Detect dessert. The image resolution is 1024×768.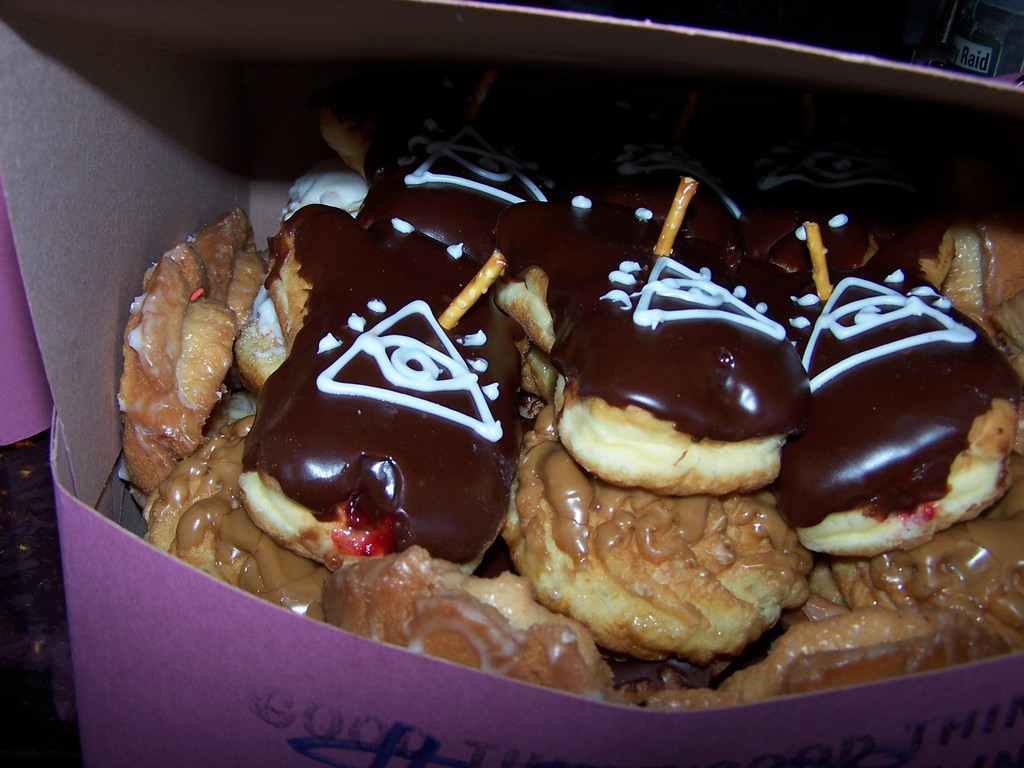
Rect(768, 276, 1020, 600).
